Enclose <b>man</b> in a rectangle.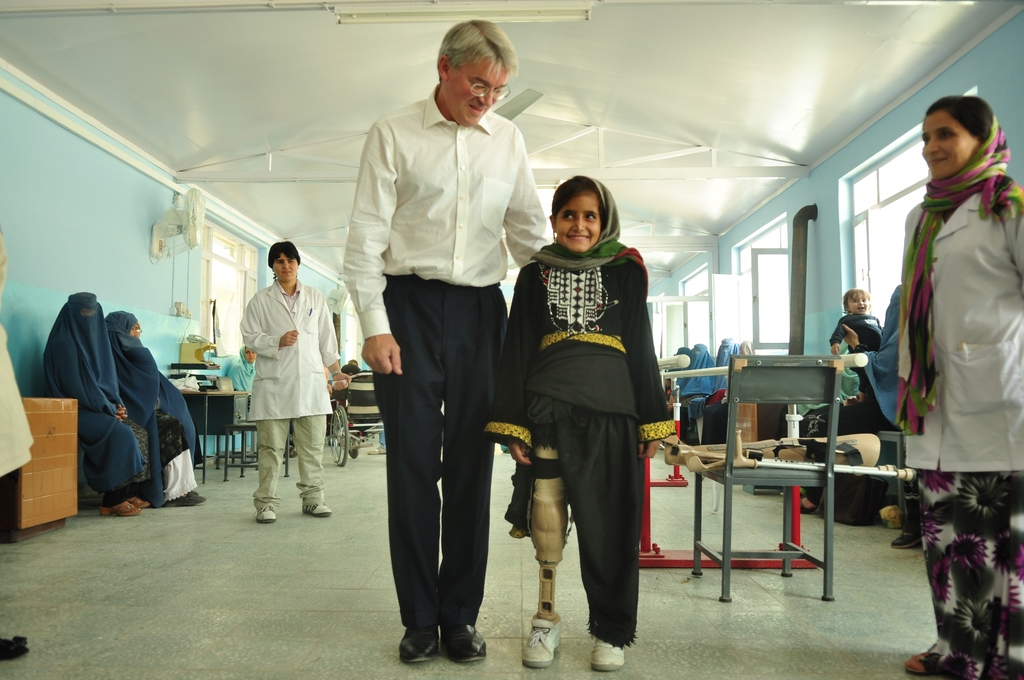
l=339, t=12, r=540, b=676.
